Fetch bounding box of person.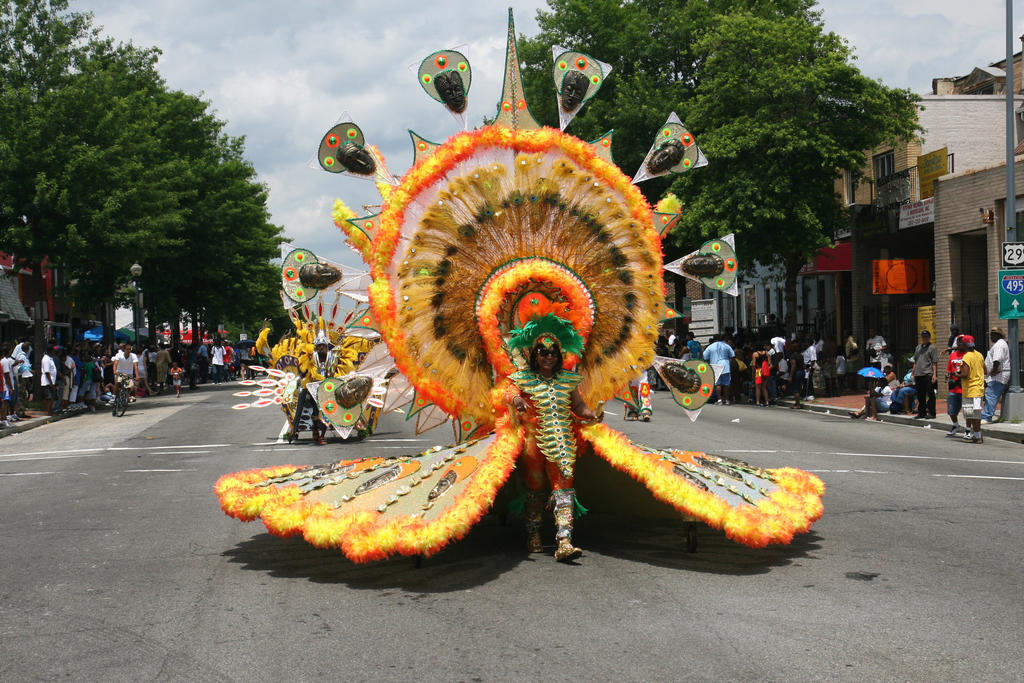
Bbox: 678/339/689/356.
